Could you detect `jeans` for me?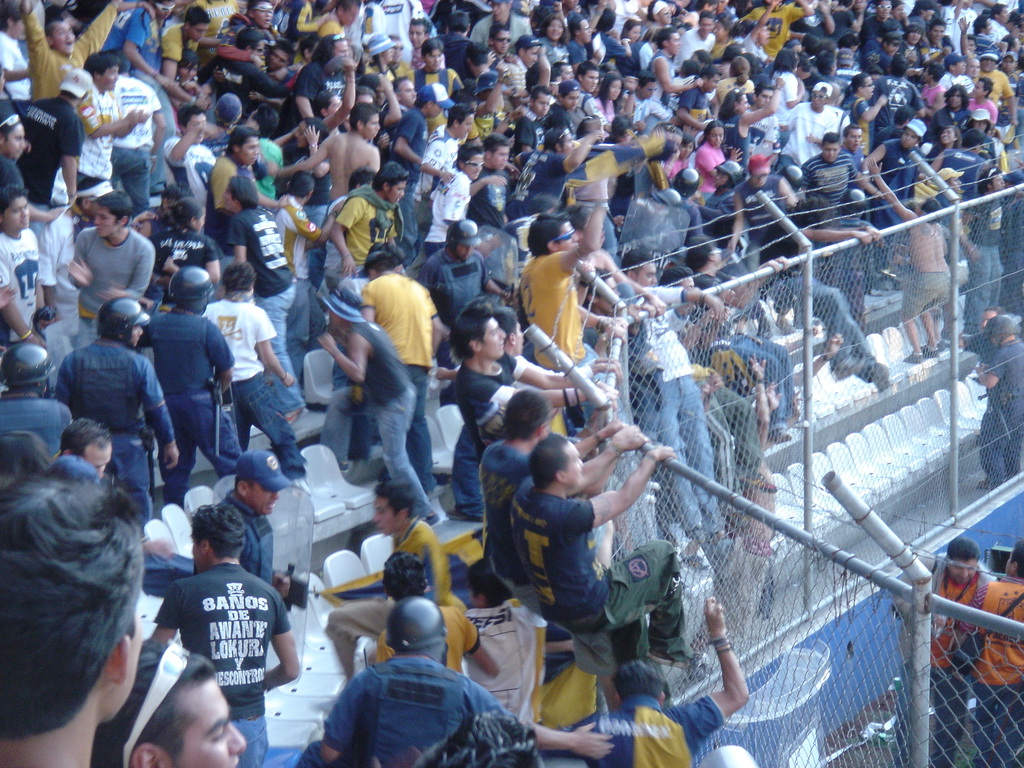
Detection result: 739/246/764/275.
